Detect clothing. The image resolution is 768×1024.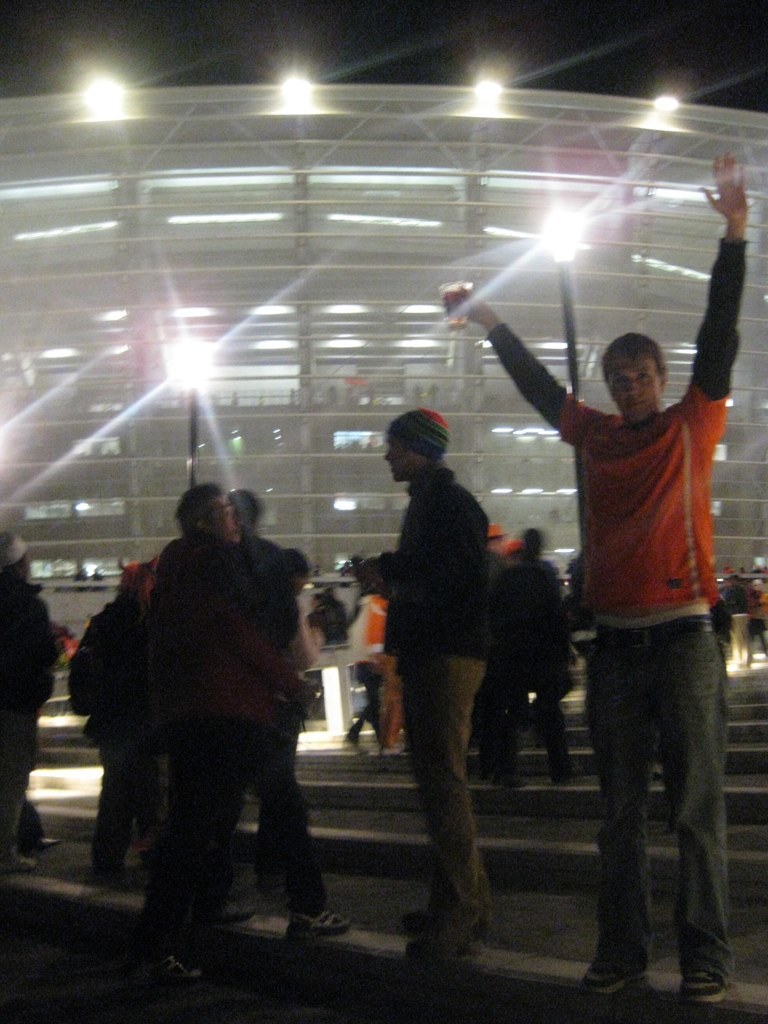
359, 446, 493, 944.
